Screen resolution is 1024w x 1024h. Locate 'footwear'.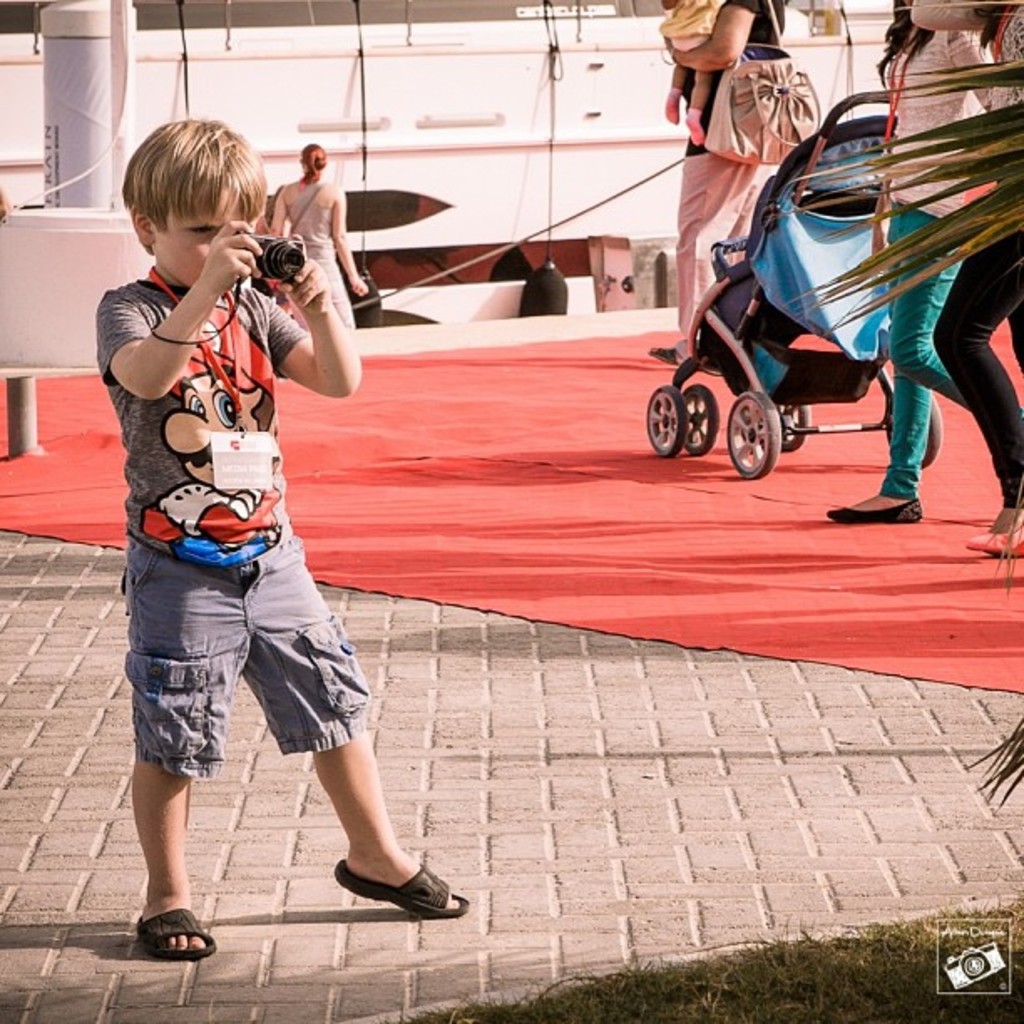
(964, 524, 1022, 557).
